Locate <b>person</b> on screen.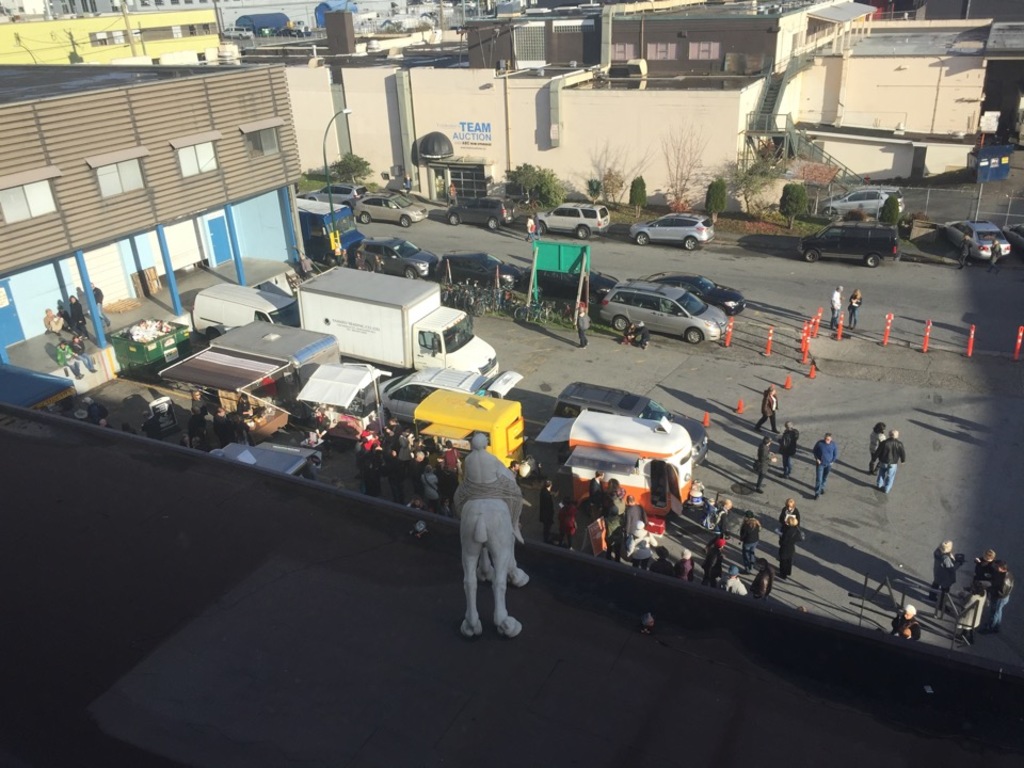
On screen at <region>735, 510, 762, 573</region>.
